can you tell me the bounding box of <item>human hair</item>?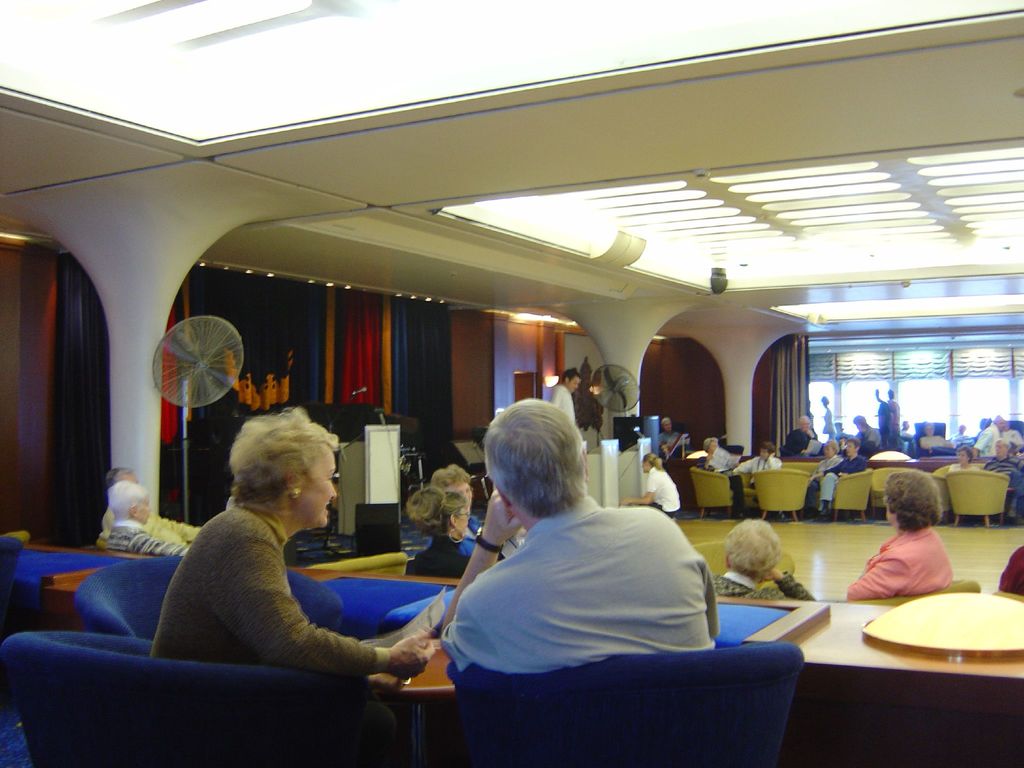
Rect(884, 471, 943, 532).
